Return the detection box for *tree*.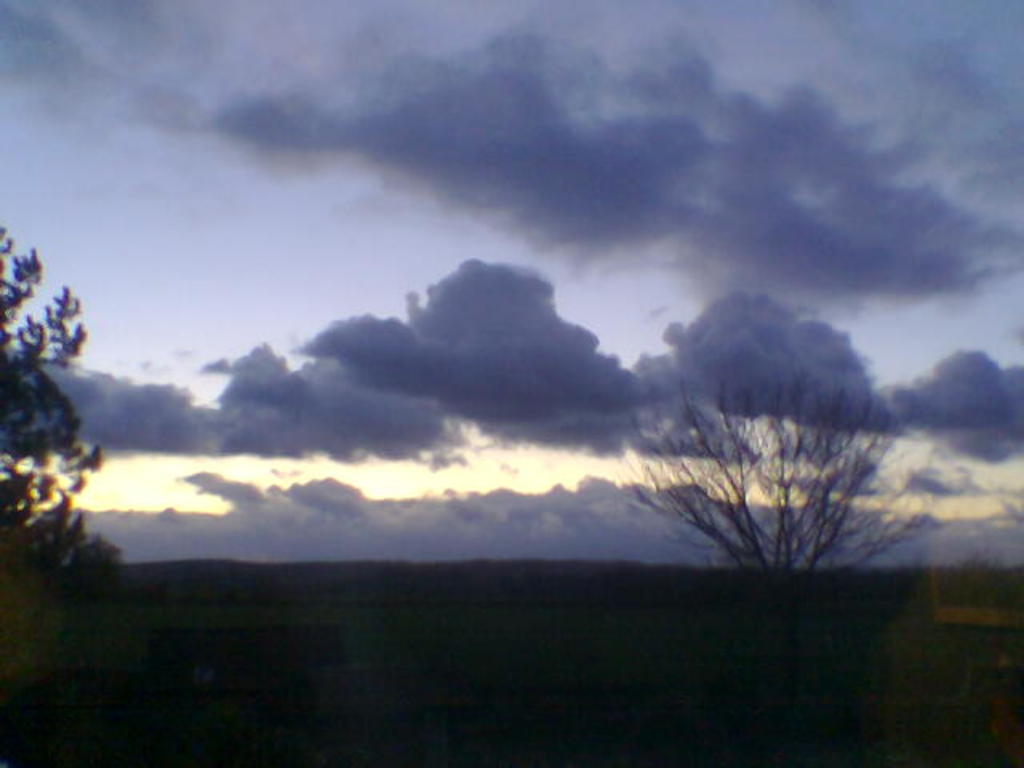
0, 229, 126, 616.
